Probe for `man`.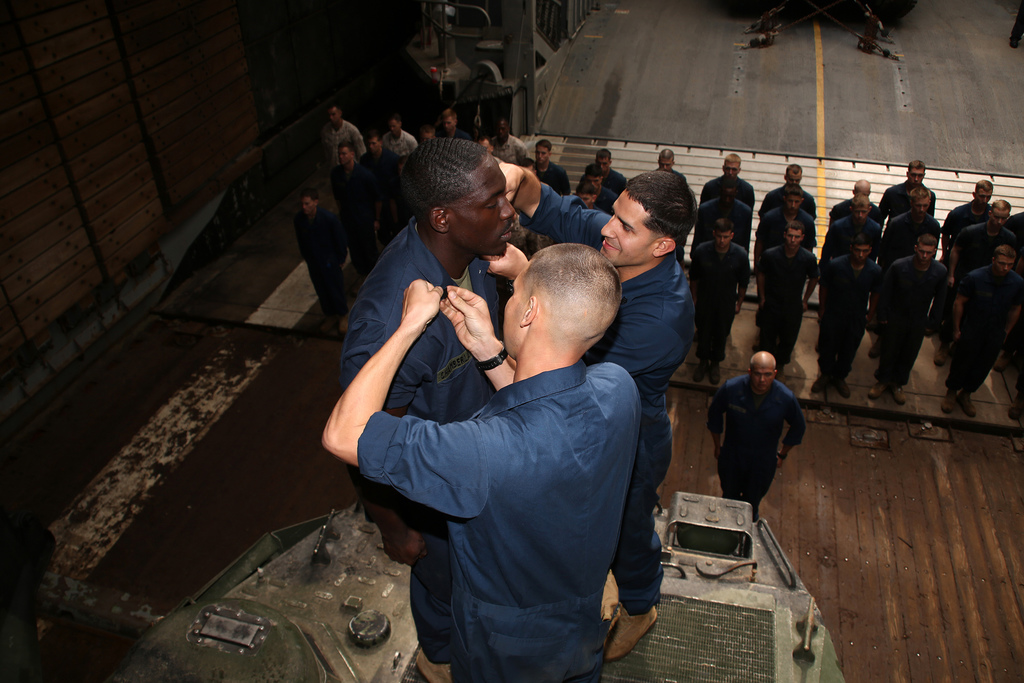
Probe result: rect(764, 218, 820, 362).
